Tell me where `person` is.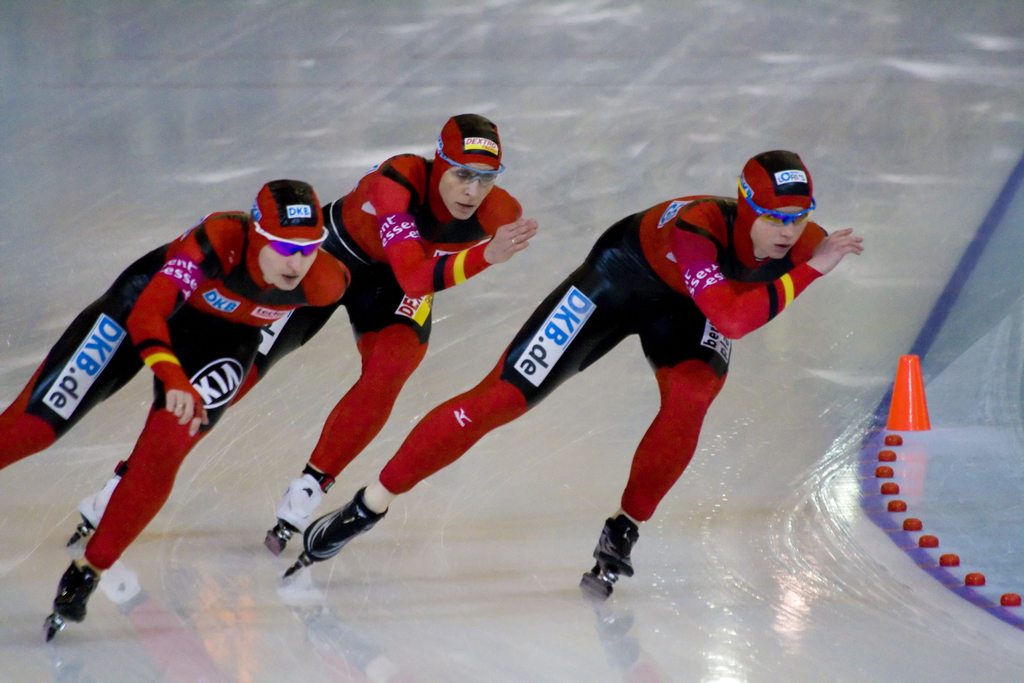
`person` is at (4, 176, 349, 643).
